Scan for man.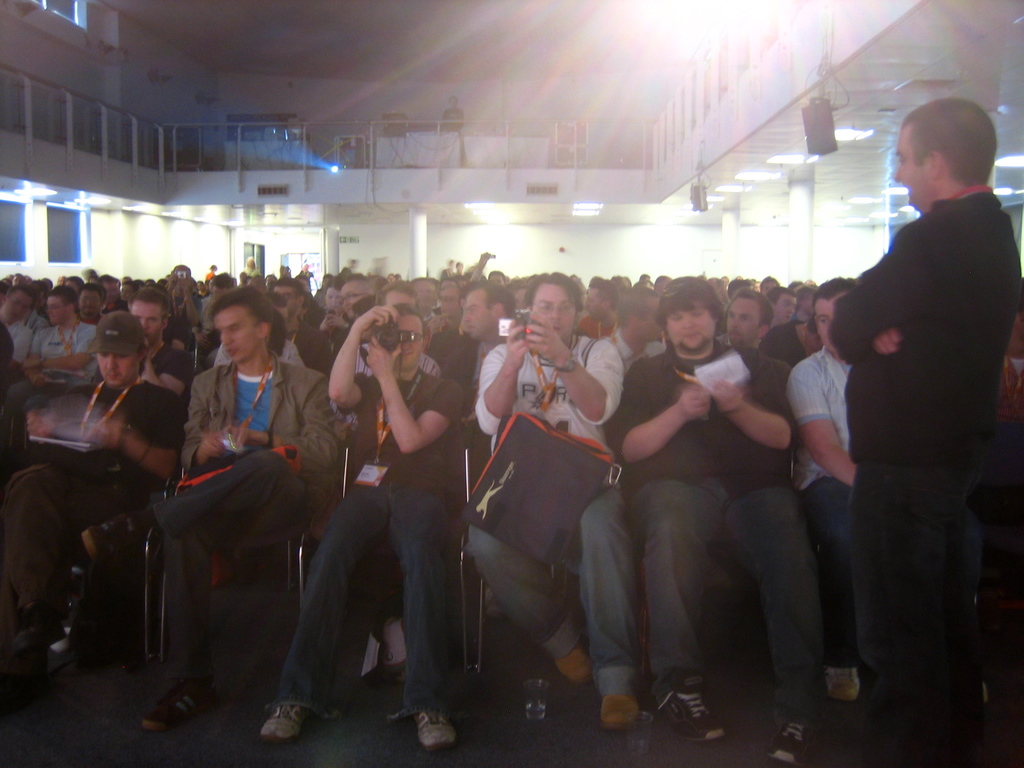
Scan result: {"left": 792, "top": 281, "right": 856, "bottom": 701}.
